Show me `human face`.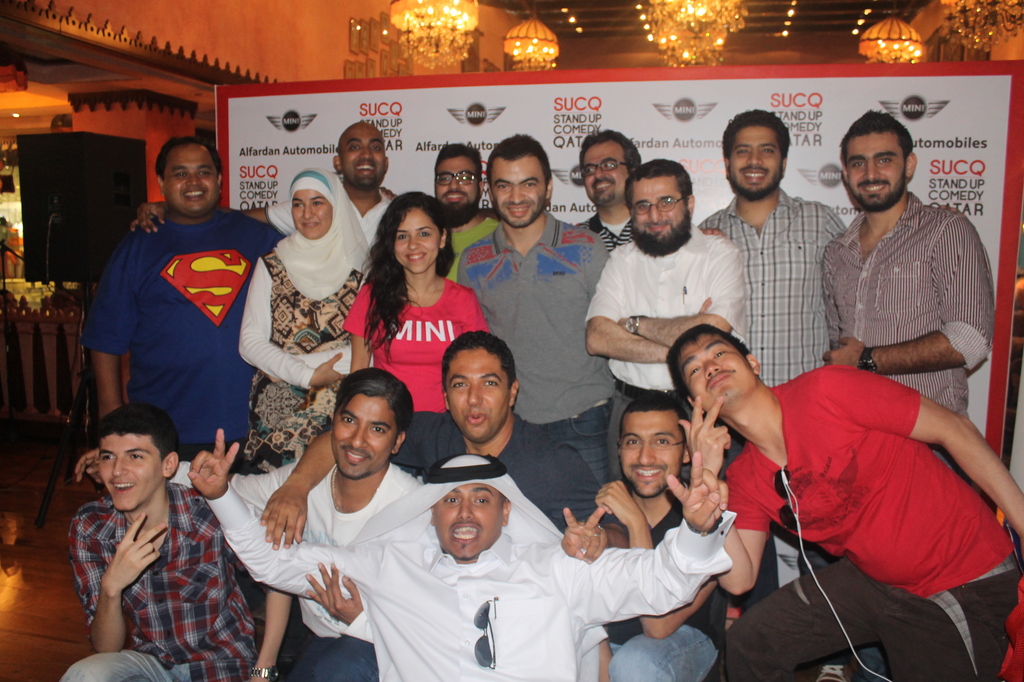
`human face` is here: [393, 209, 438, 277].
